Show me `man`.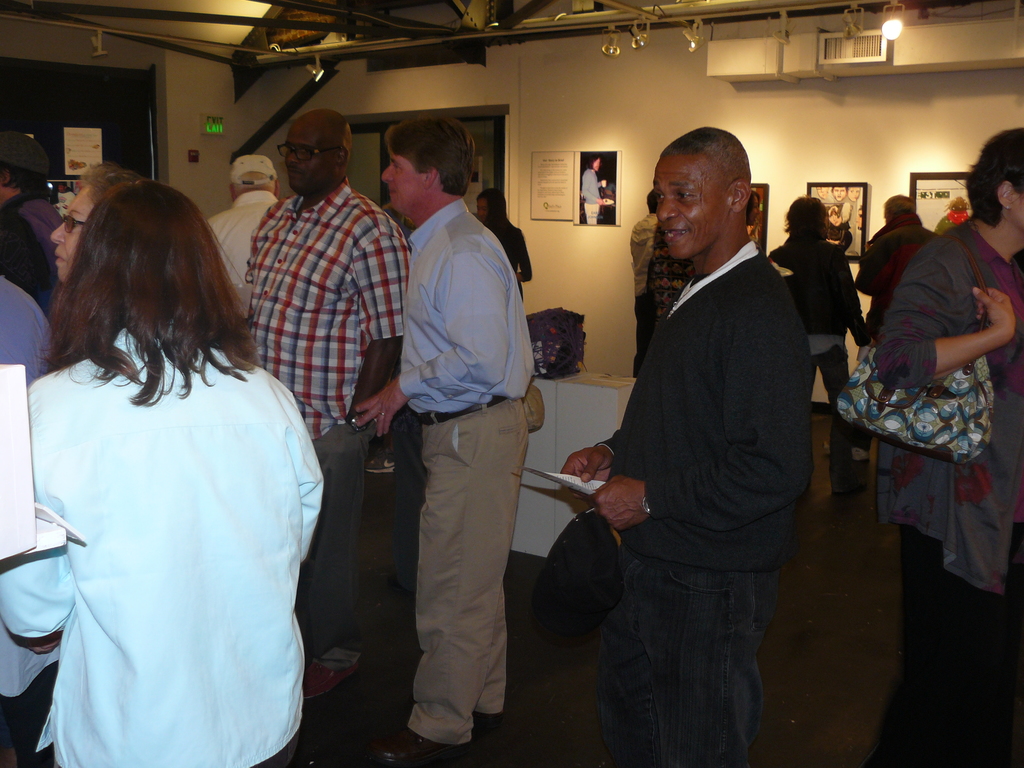
`man` is here: bbox=(246, 109, 417, 680).
